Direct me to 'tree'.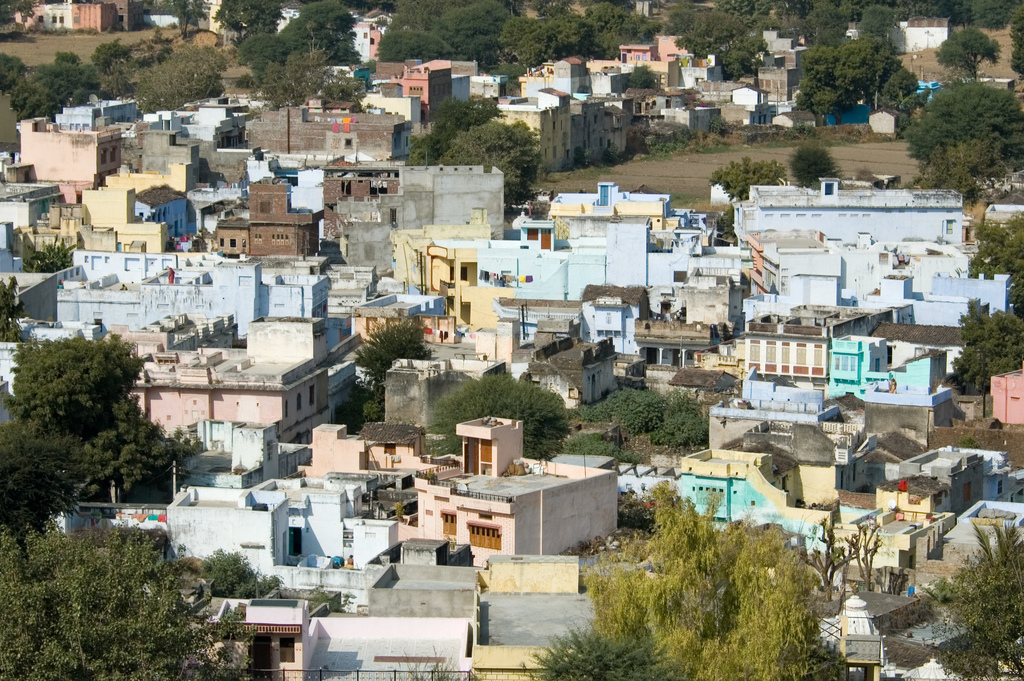
Direction: [x1=1005, y1=0, x2=1023, y2=76].
